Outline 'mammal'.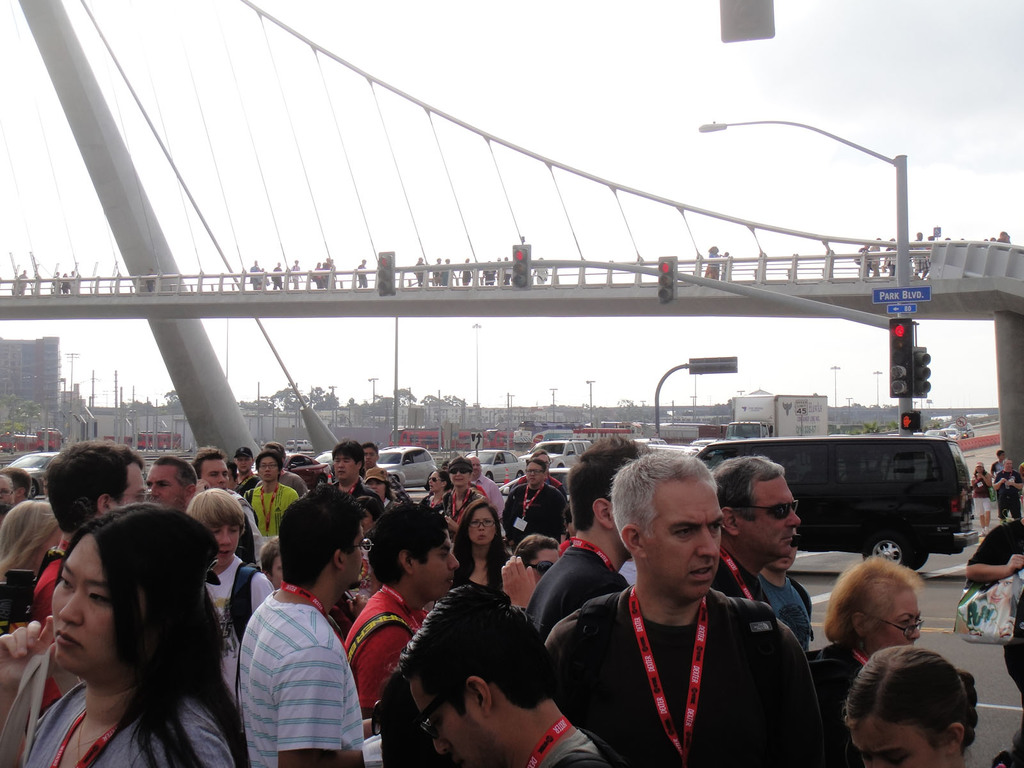
Outline: bbox=(50, 273, 58, 292).
